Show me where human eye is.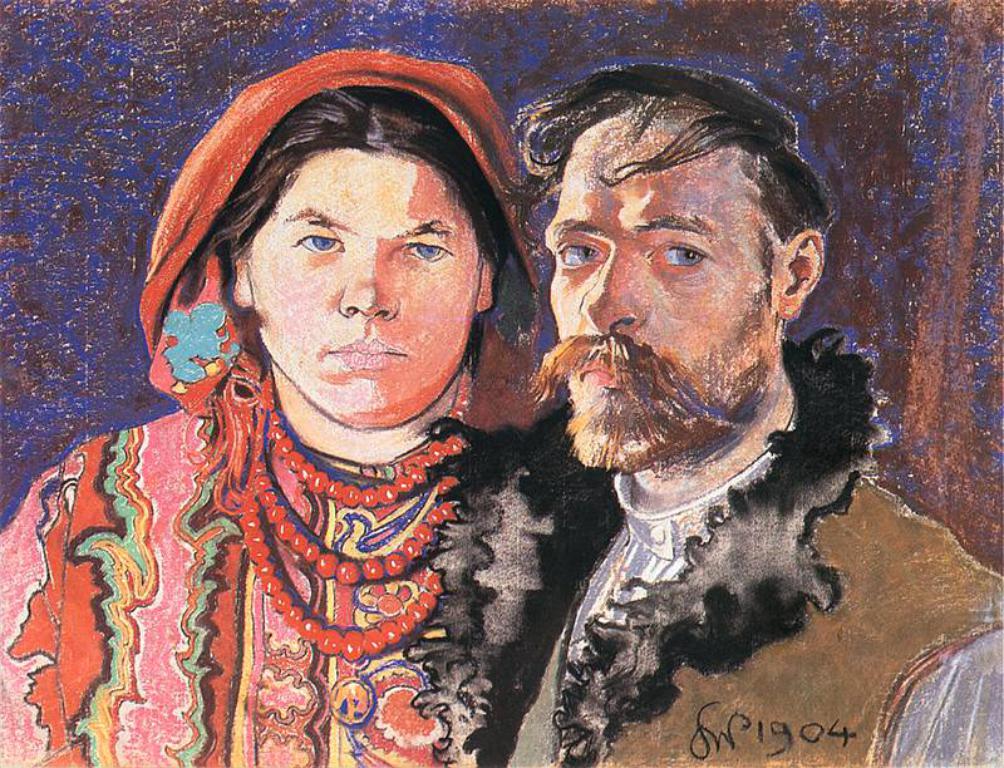
human eye is at 552, 238, 599, 271.
